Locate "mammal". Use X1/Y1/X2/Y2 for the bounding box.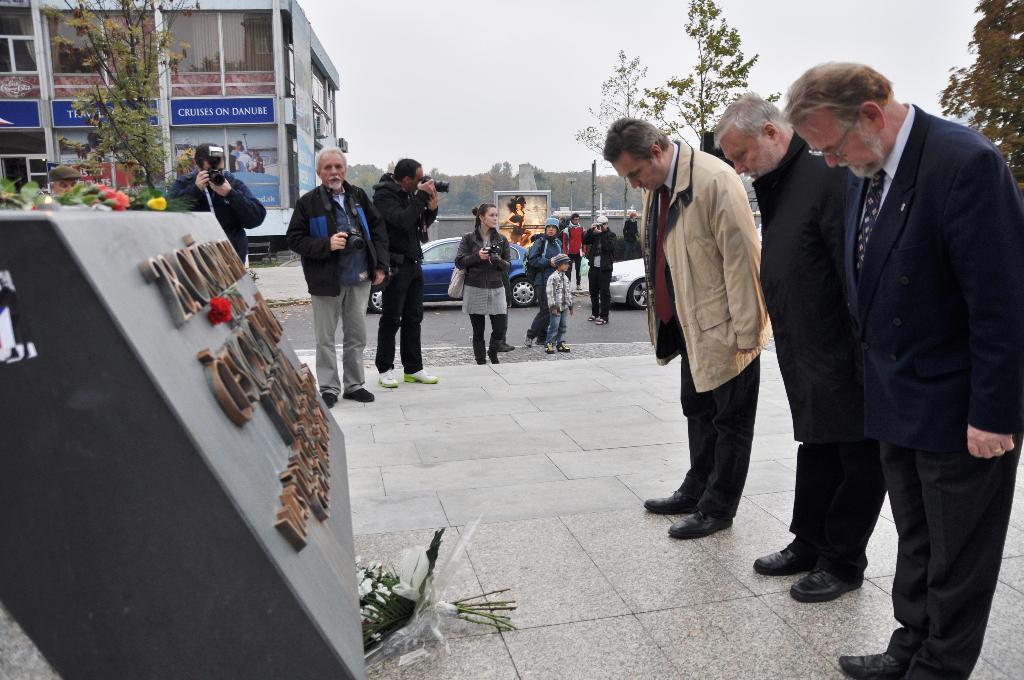
458/202/510/365.
